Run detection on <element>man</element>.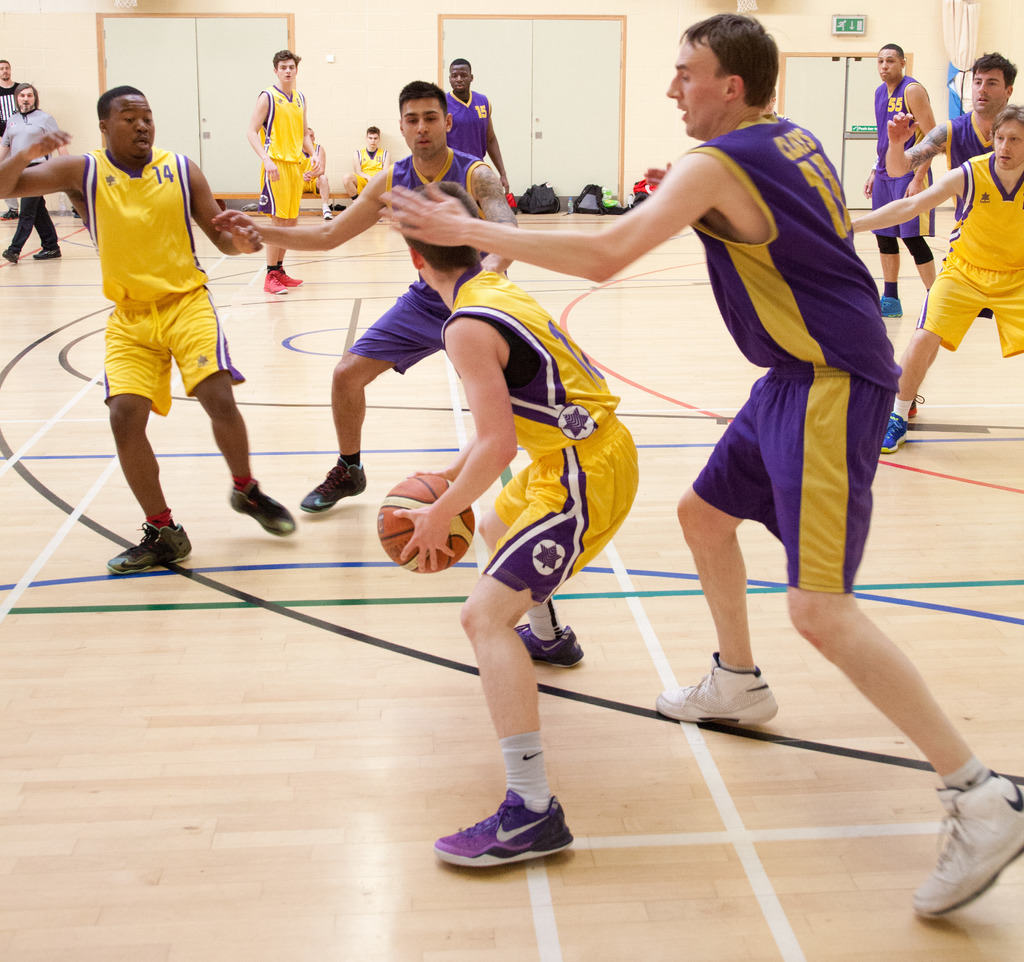
Result: x1=883 y1=59 x2=1023 y2=210.
